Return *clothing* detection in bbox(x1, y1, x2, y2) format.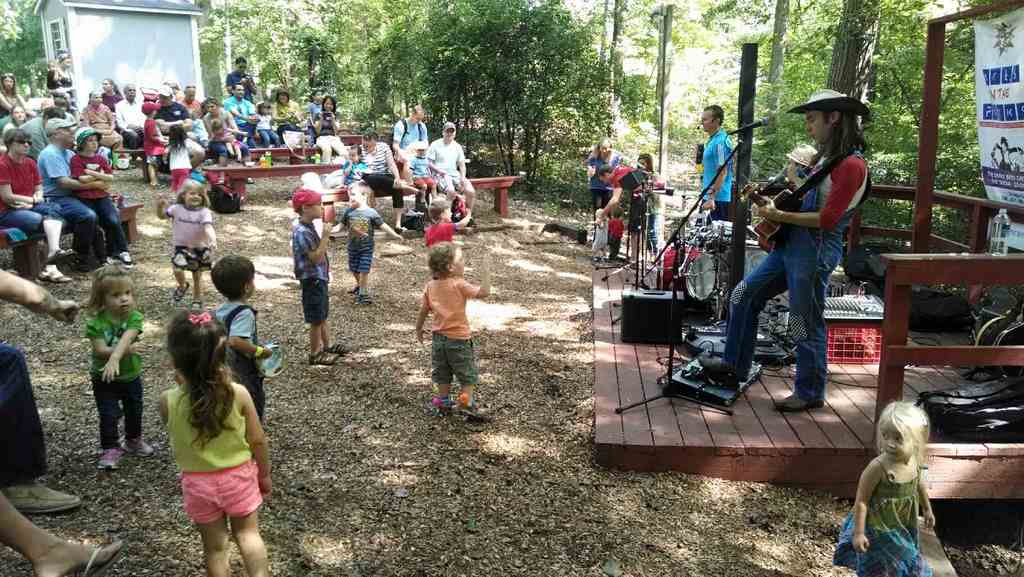
bbox(832, 456, 934, 576).
